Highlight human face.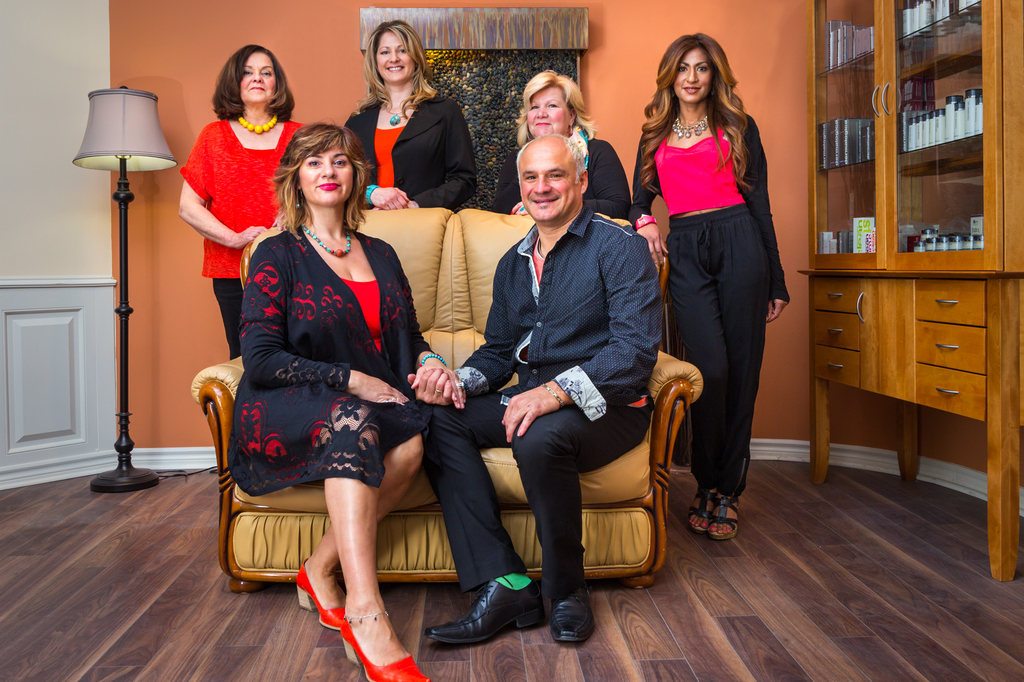
Highlighted region: rect(522, 83, 577, 134).
